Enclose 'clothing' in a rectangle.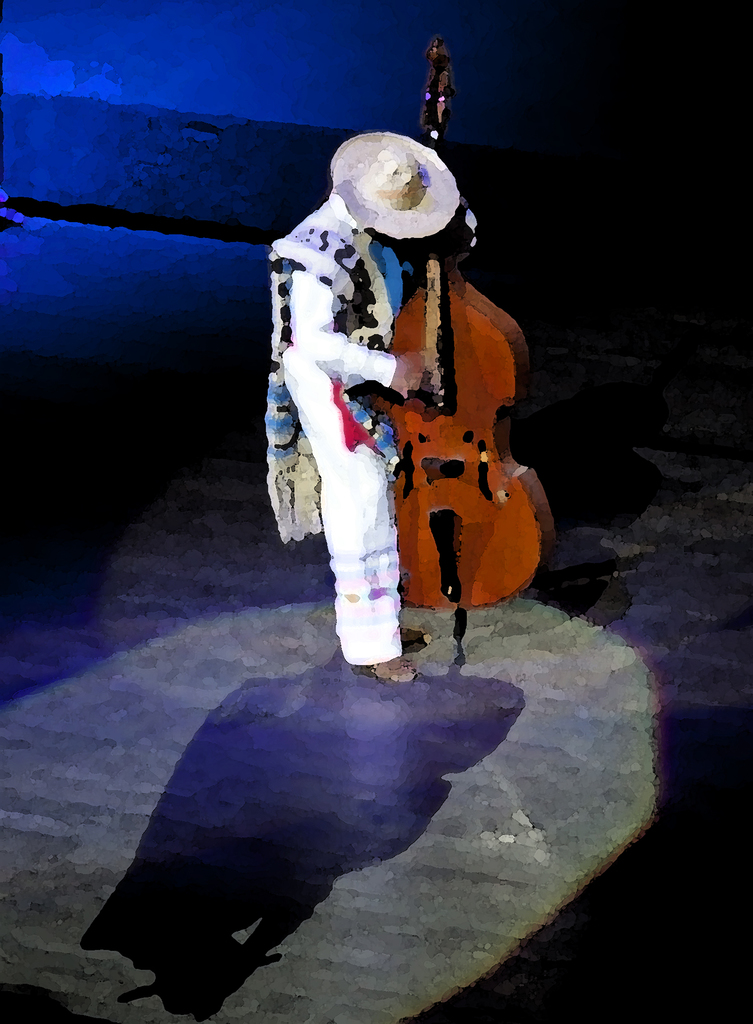
{"x1": 259, "y1": 197, "x2": 408, "y2": 657}.
